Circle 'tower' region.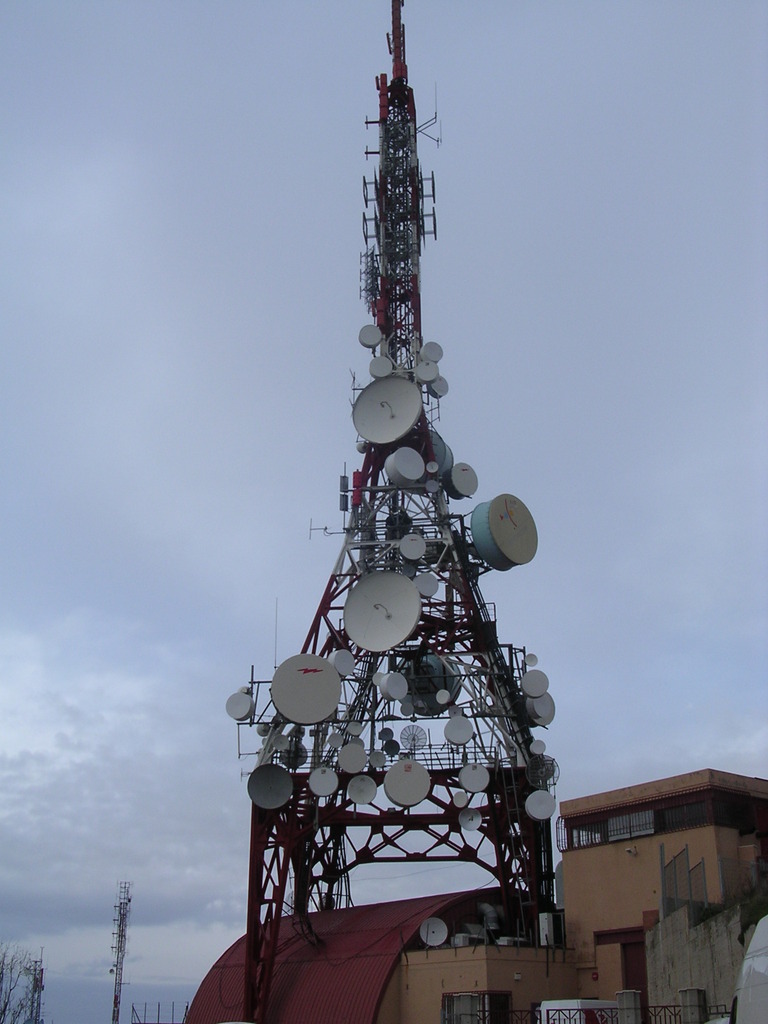
Region: box(218, 44, 586, 1023).
